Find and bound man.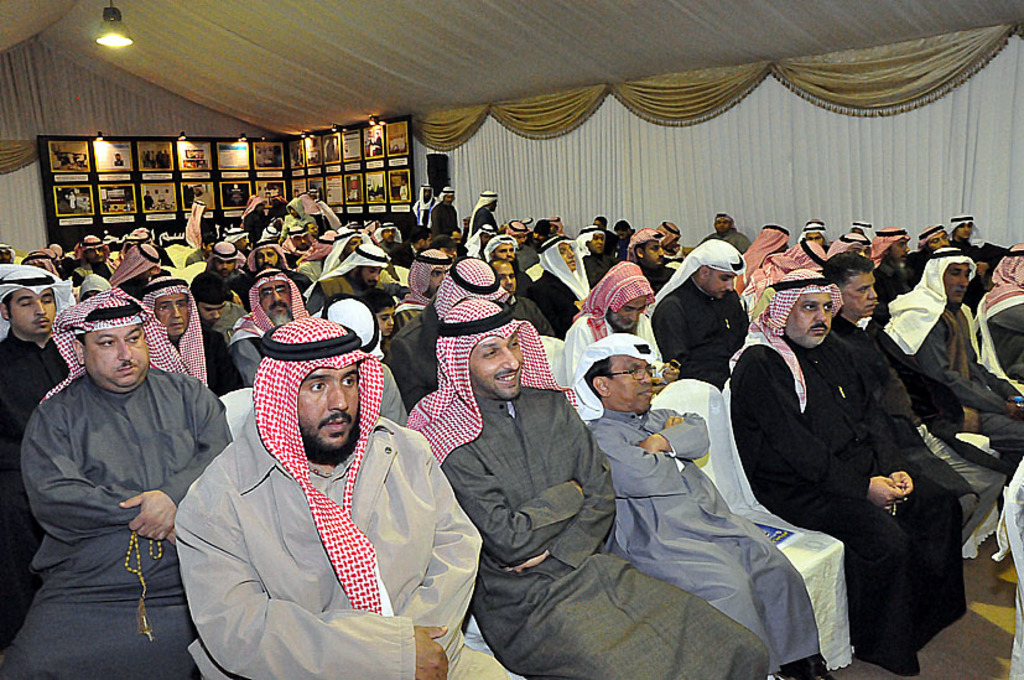
Bound: bbox=[191, 186, 213, 206].
